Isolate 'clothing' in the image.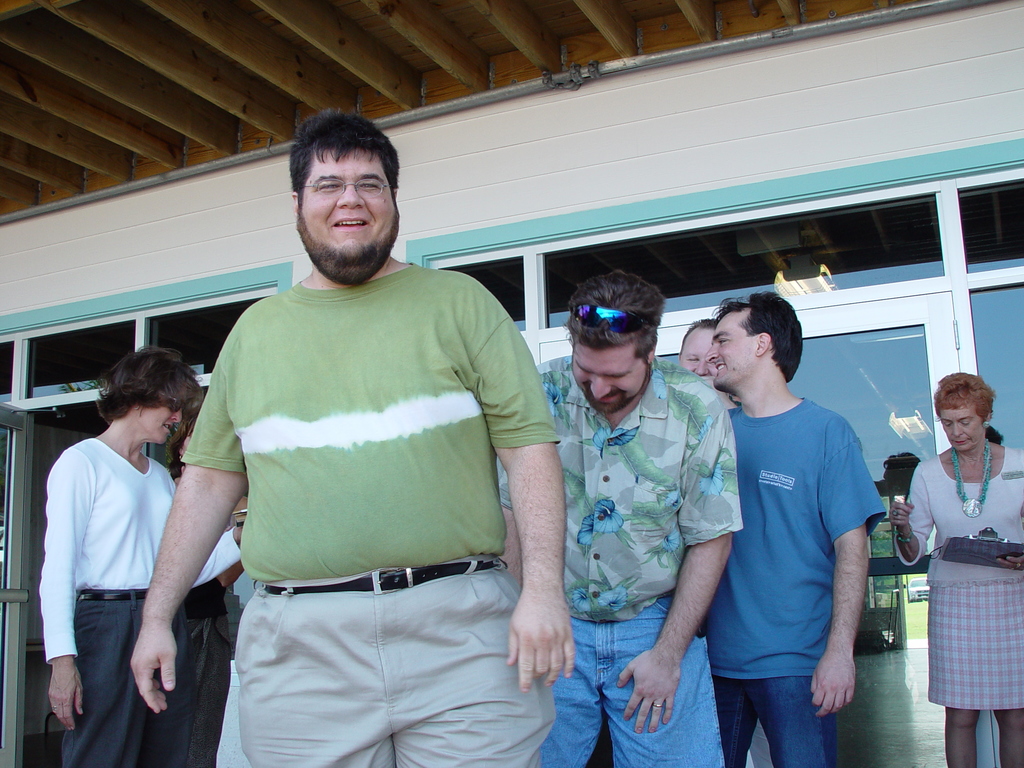
Isolated region: [32,431,241,767].
